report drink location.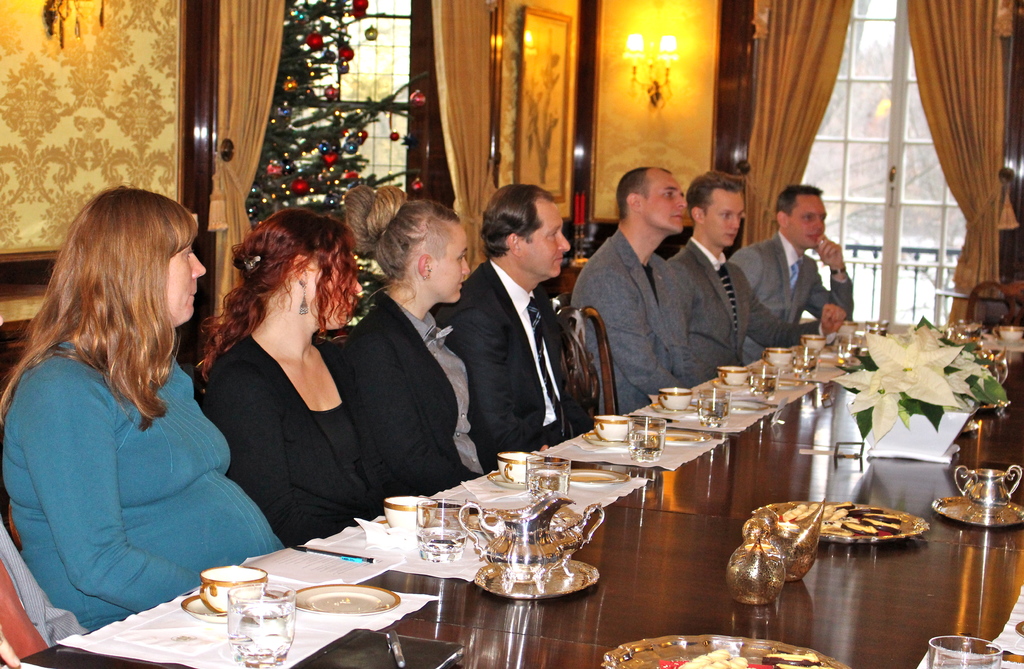
Report: {"x1": 527, "y1": 474, "x2": 572, "y2": 499}.
